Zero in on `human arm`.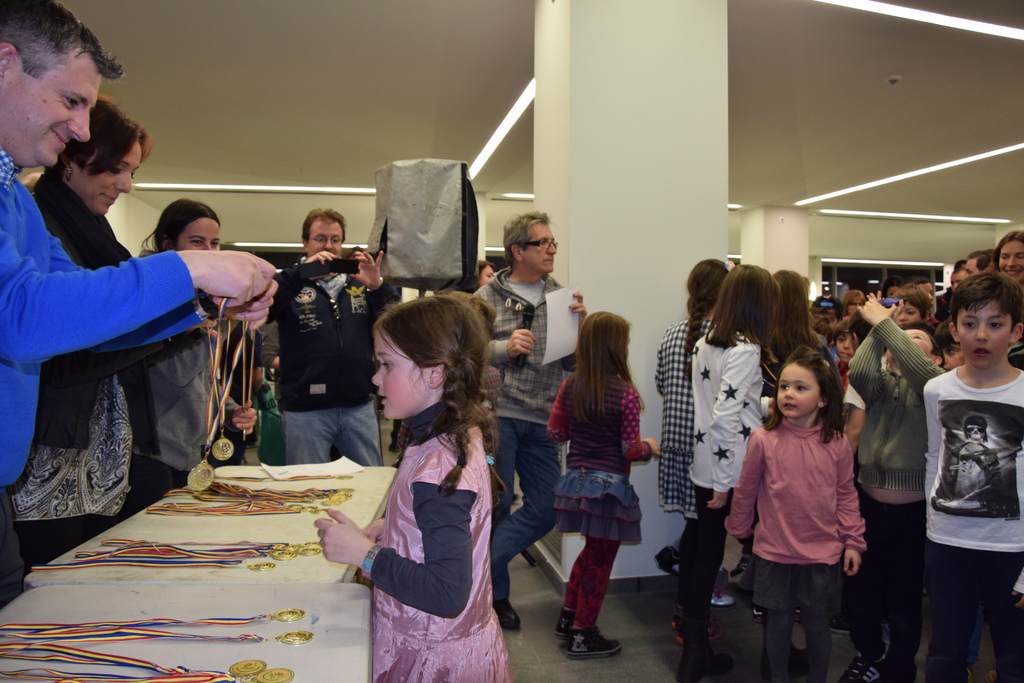
Zeroed in: l=843, t=294, r=904, b=407.
